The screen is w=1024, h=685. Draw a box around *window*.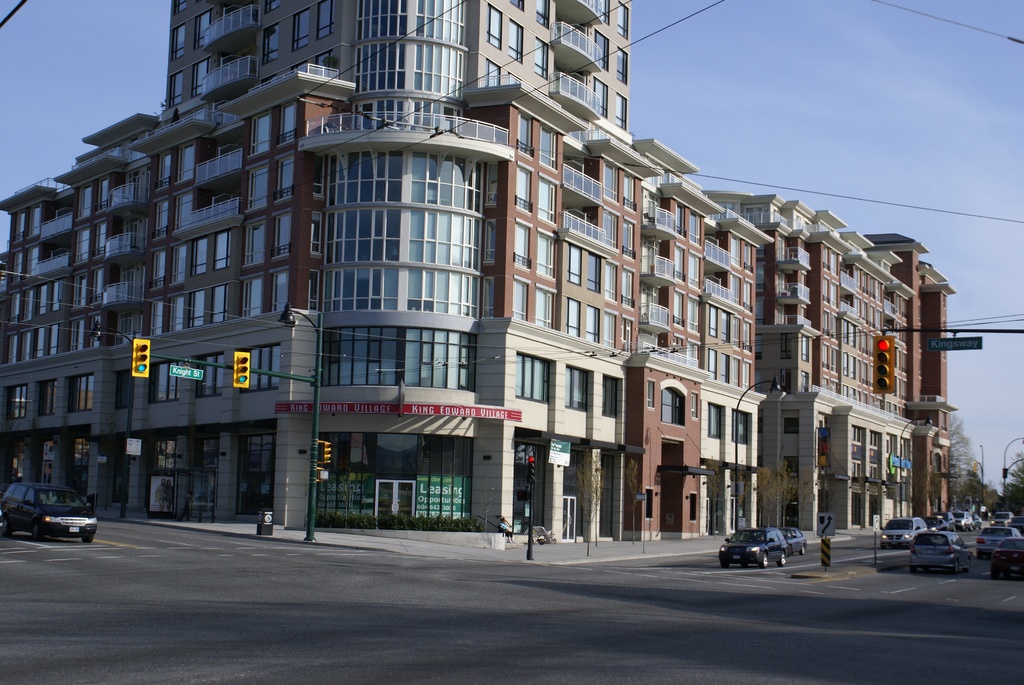
x1=745, y1=243, x2=753, y2=272.
